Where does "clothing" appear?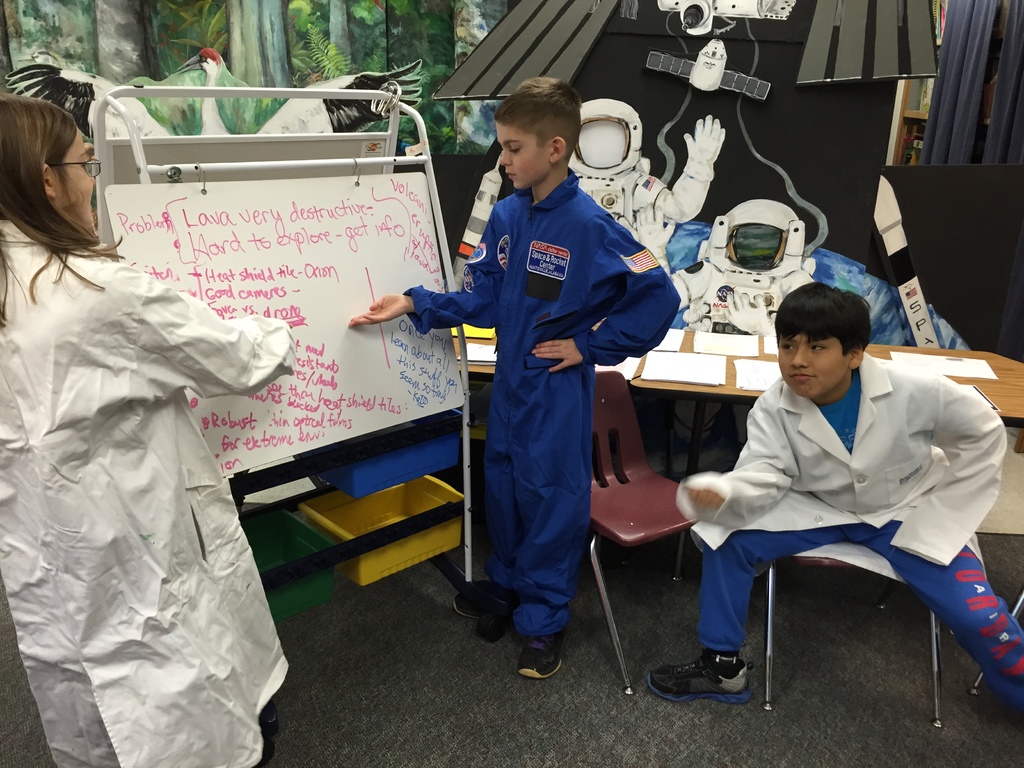
Appears at 0, 218, 296, 767.
